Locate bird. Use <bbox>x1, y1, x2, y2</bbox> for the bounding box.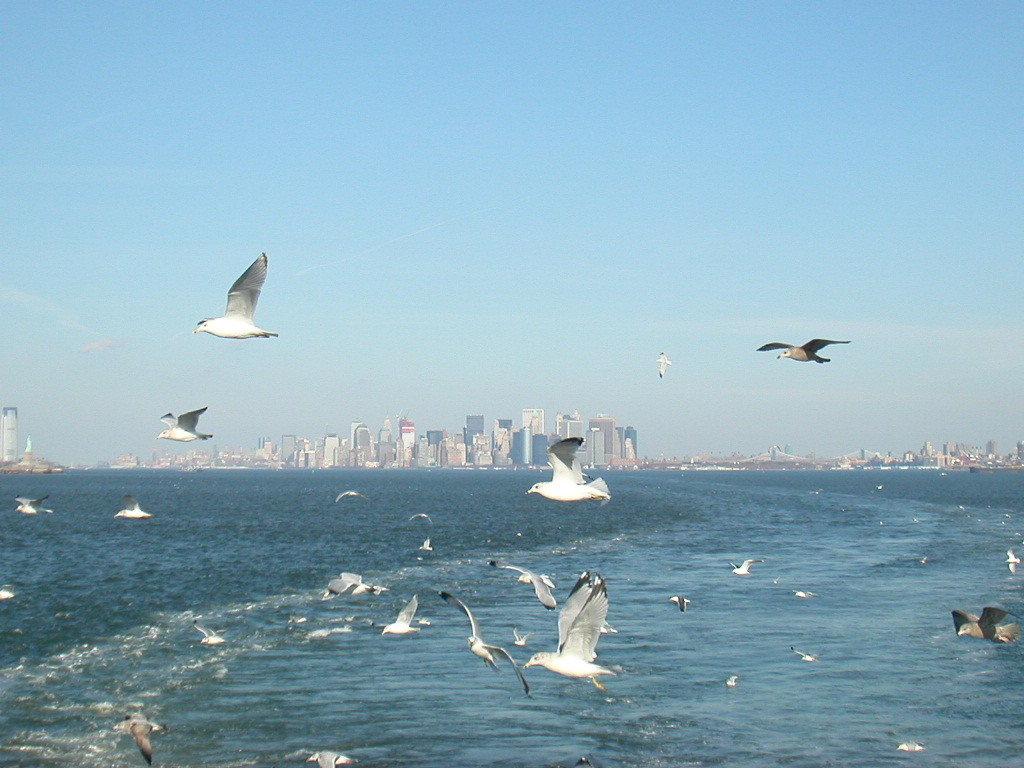
<bbox>113, 491, 153, 522</bbox>.
